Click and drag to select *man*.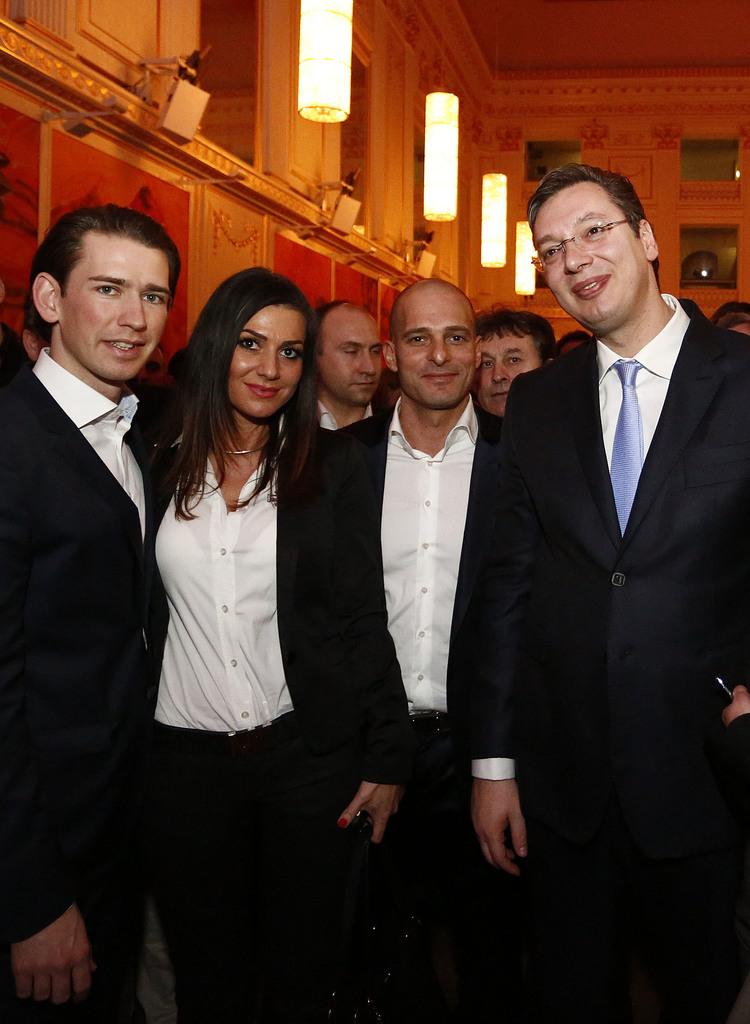
Selection: <bbox>0, 186, 182, 1023</bbox>.
